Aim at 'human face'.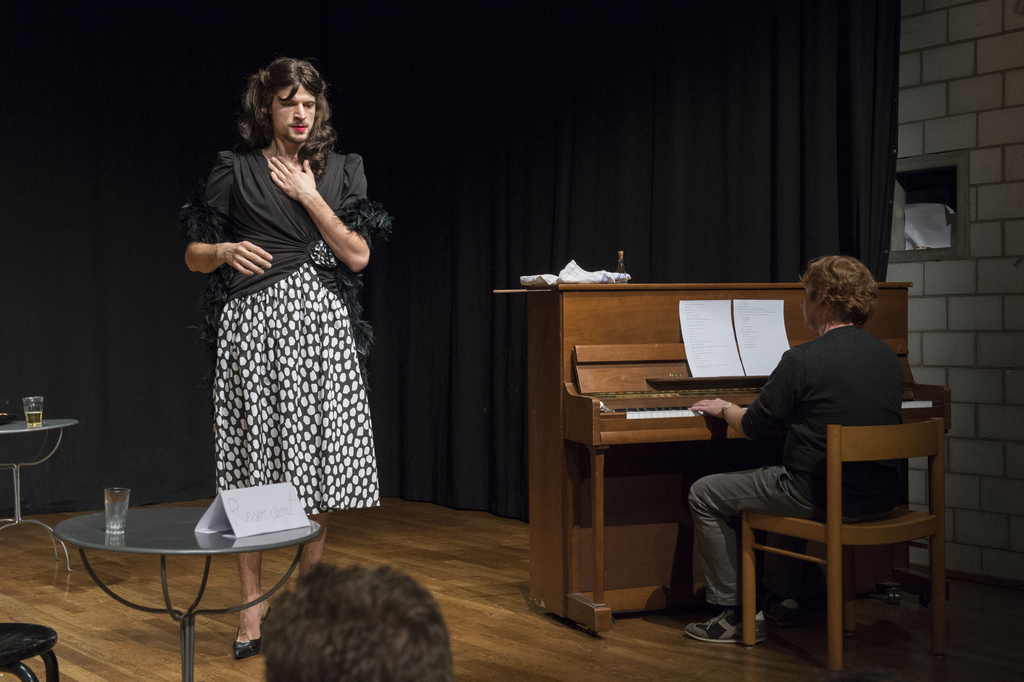
Aimed at (left=801, top=285, right=817, bottom=330).
